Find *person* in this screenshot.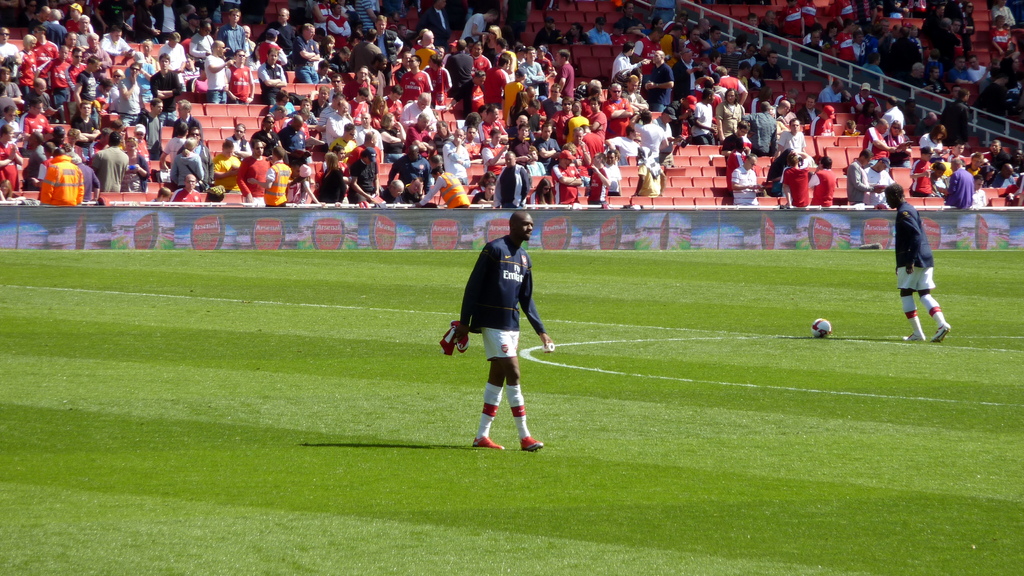
The bounding box for *person* is {"left": 856, "top": 99, "right": 880, "bottom": 130}.
